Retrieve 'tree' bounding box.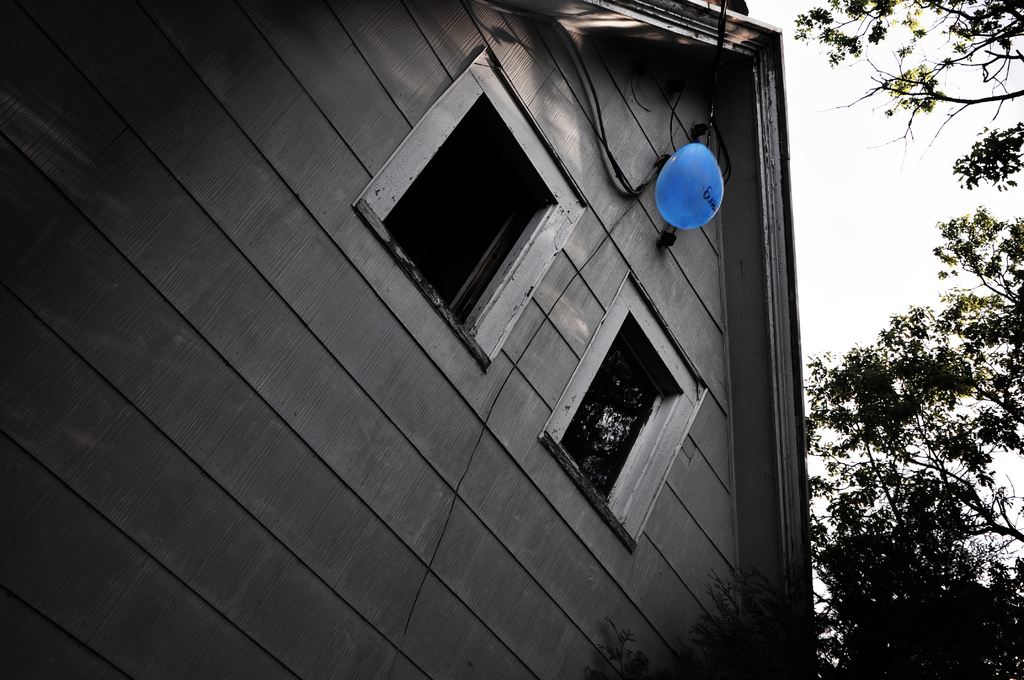
Bounding box: [left=785, top=0, right=1023, bottom=193].
